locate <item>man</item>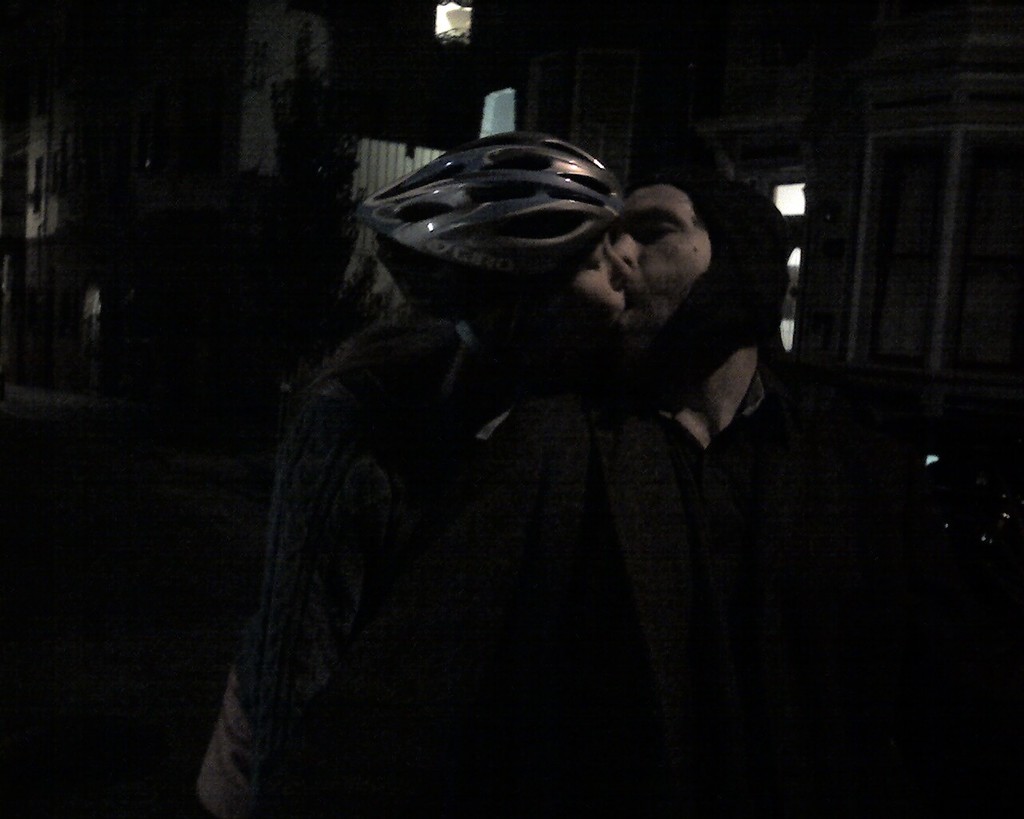
l=534, t=175, r=946, b=818
